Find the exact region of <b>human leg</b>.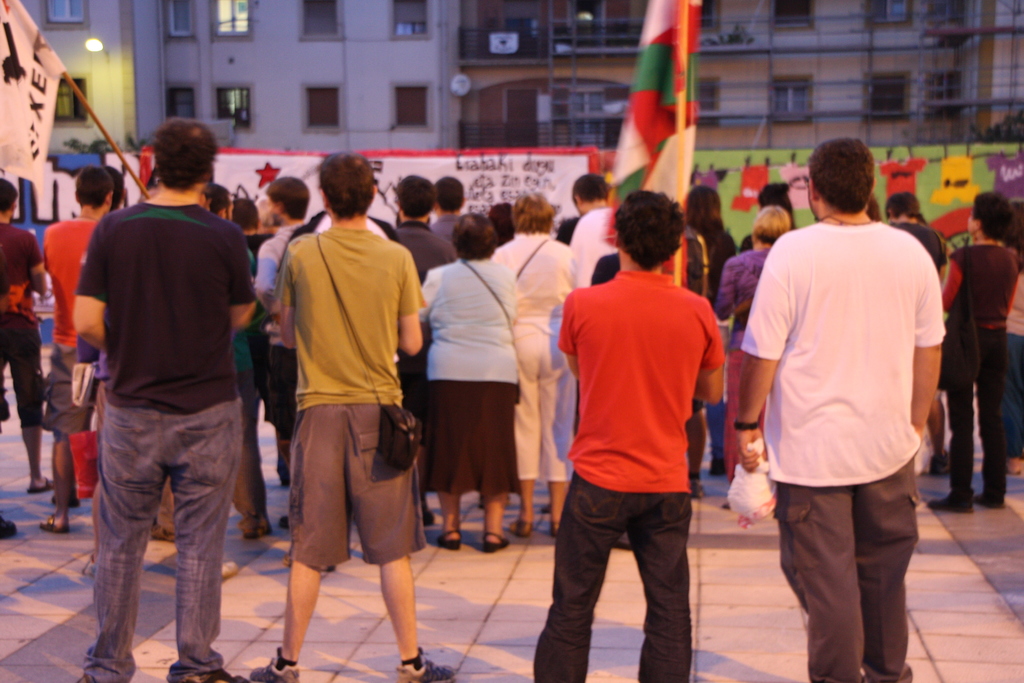
Exact region: rect(479, 396, 509, 557).
